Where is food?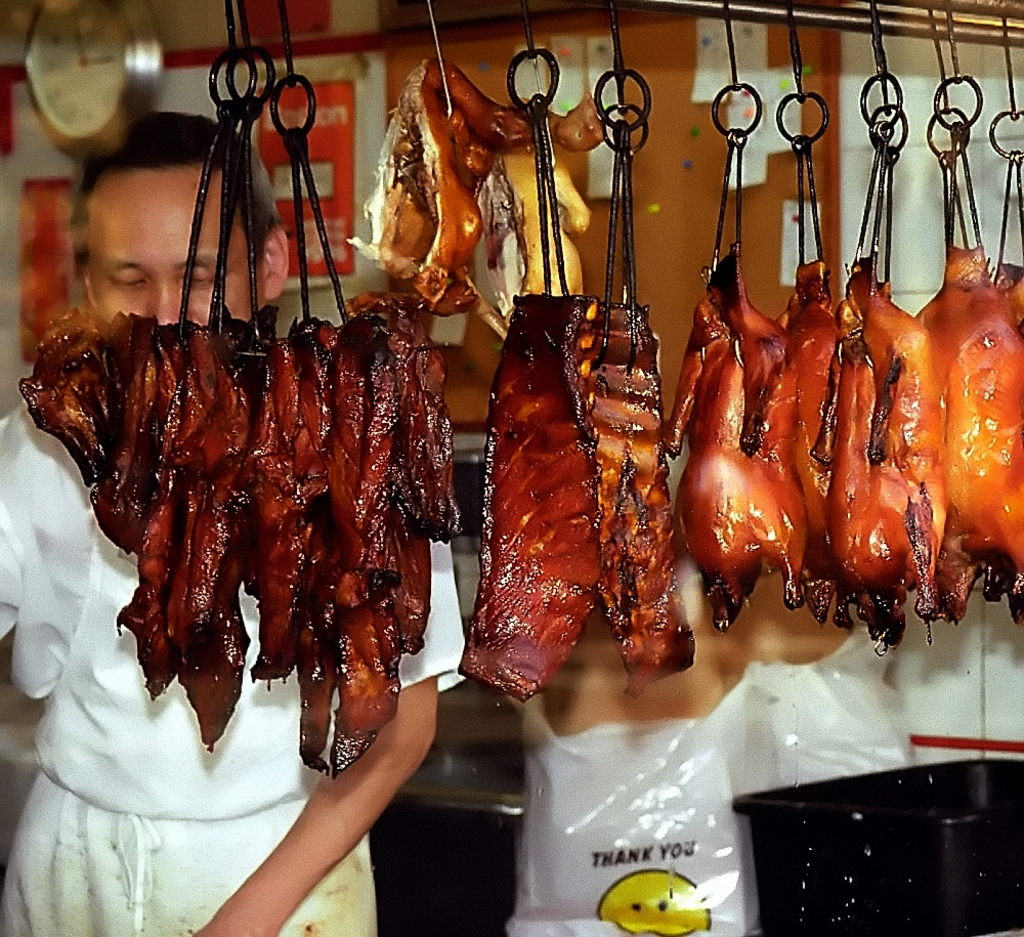
BBox(35, 229, 454, 762).
